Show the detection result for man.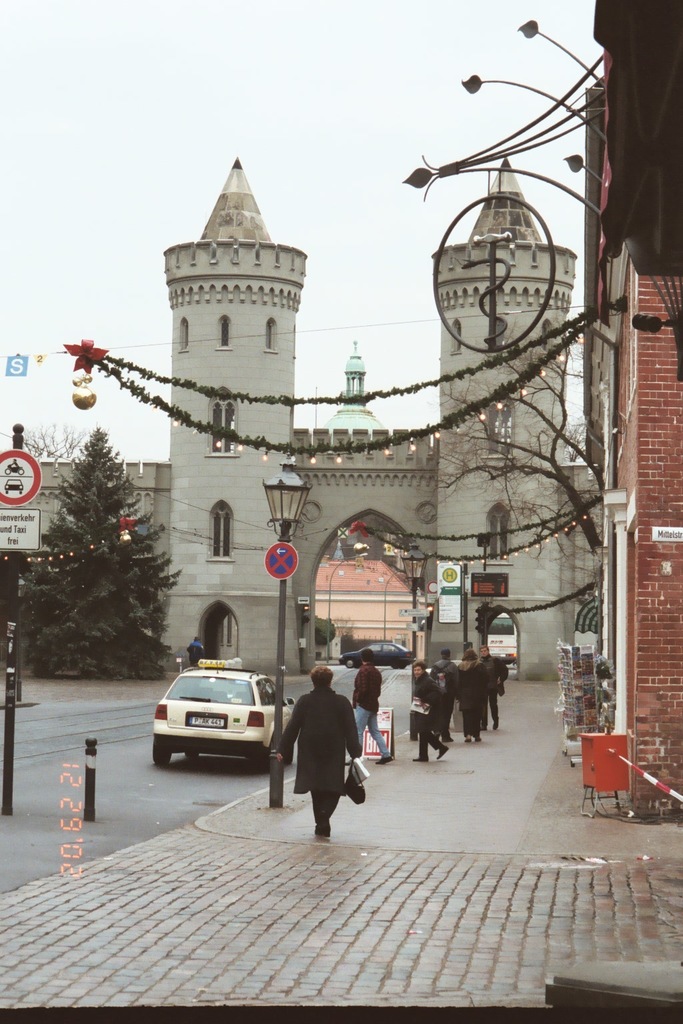
{"x1": 344, "y1": 645, "x2": 395, "y2": 766}.
